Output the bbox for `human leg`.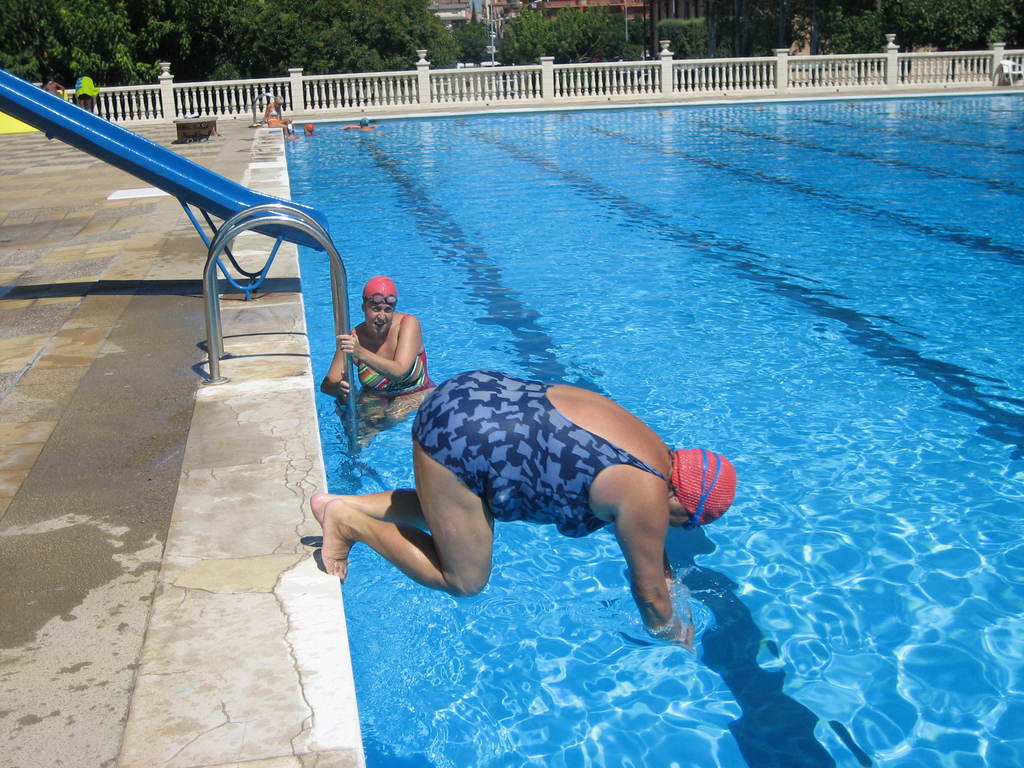
[305,367,467,534].
